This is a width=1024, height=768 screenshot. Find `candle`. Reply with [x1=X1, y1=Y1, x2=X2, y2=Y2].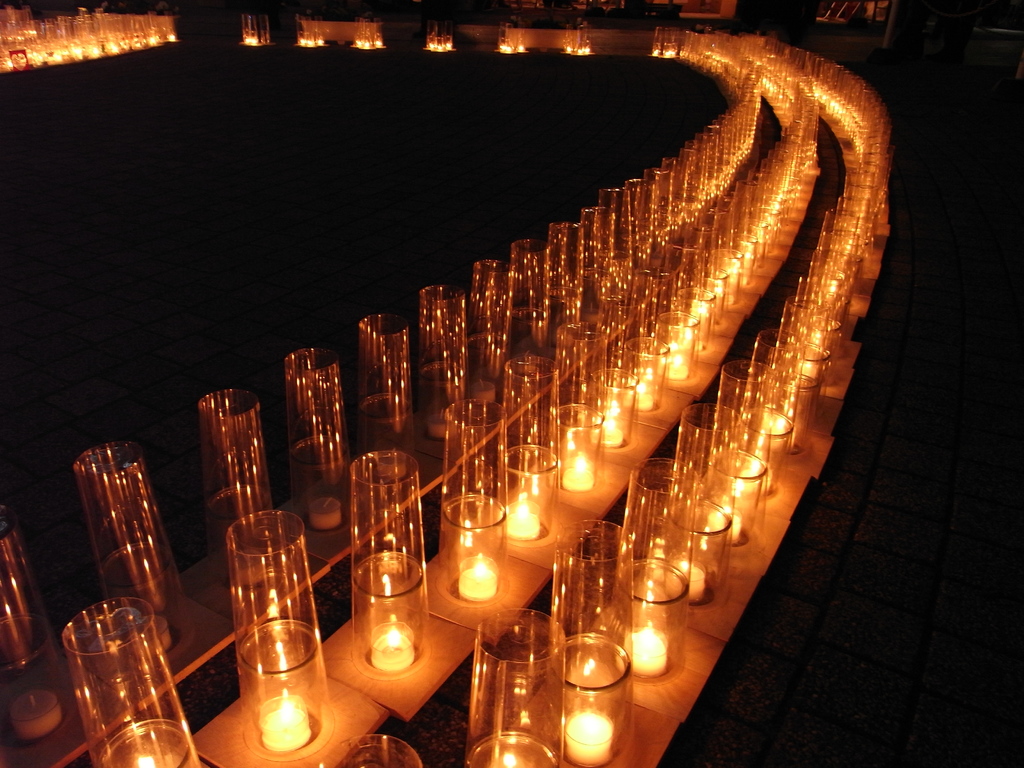
[x1=726, y1=471, x2=762, y2=508].
